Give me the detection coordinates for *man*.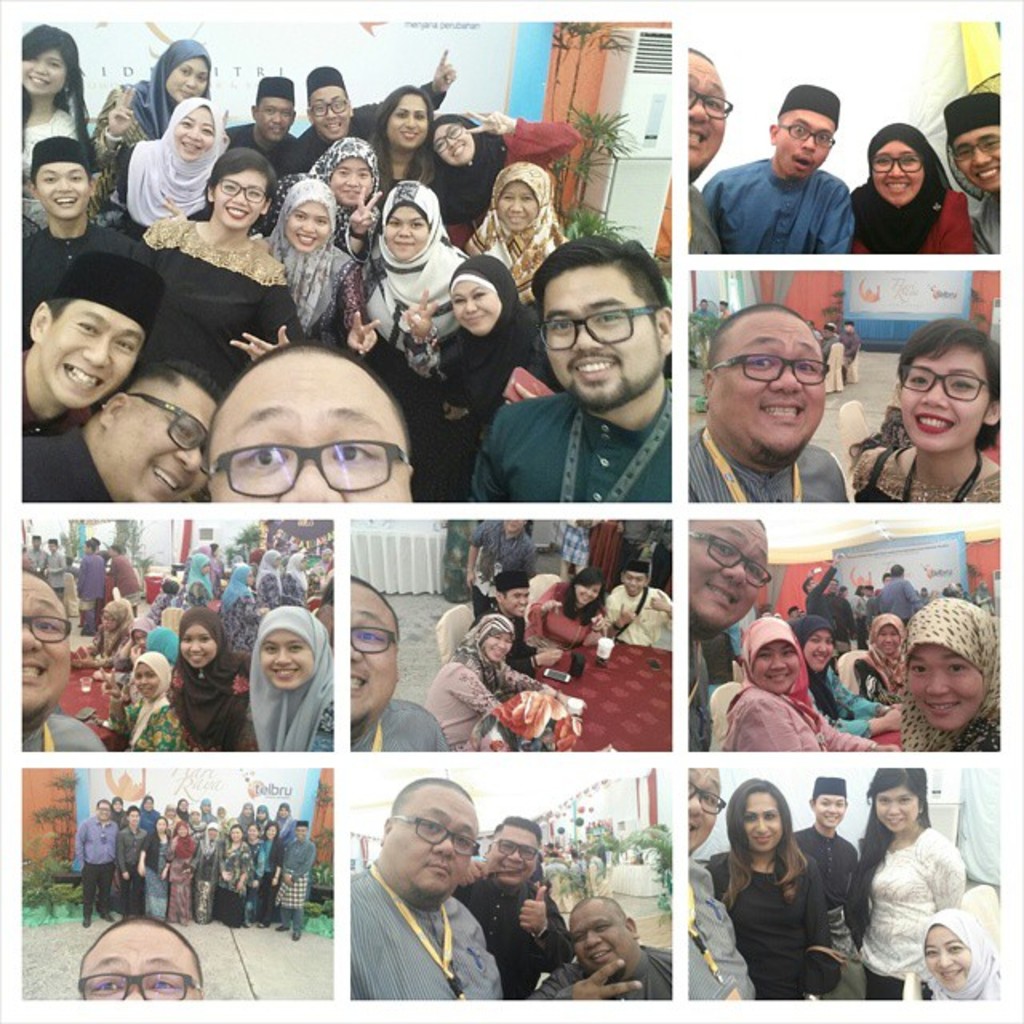
699, 83, 856, 251.
